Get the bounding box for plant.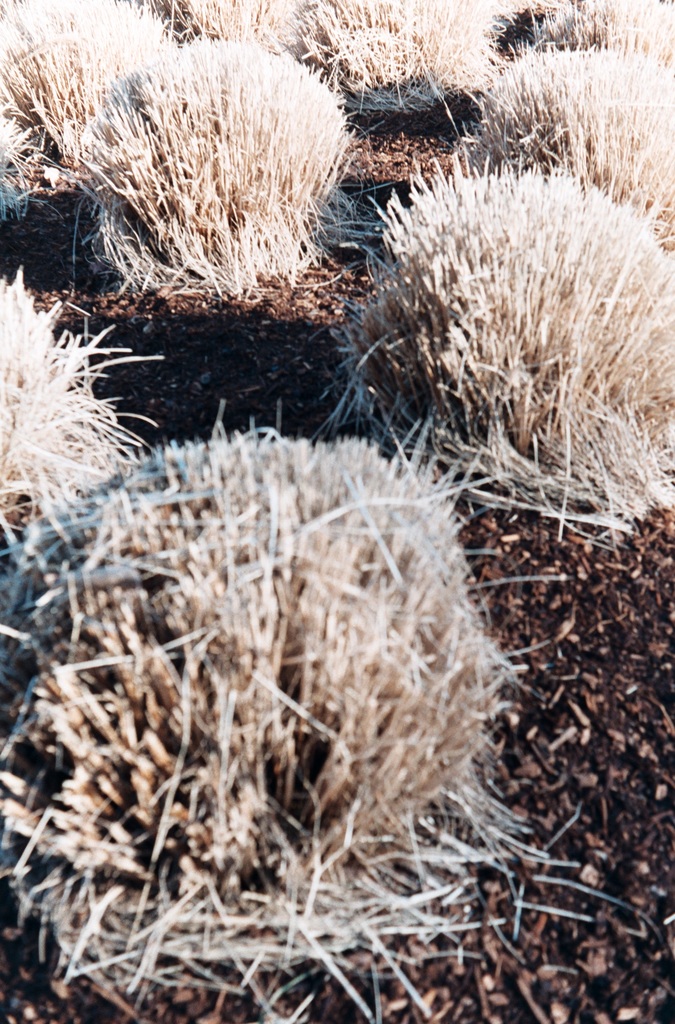
0 260 170 536.
